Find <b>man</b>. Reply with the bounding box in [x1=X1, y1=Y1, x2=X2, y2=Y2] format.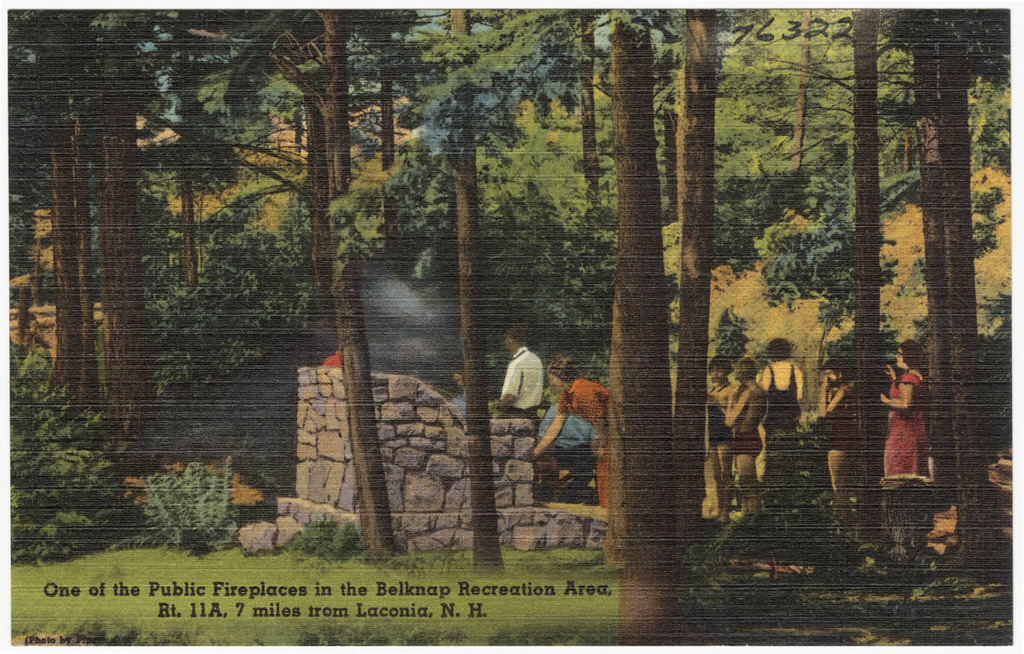
[x1=497, y1=327, x2=548, y2=447].
